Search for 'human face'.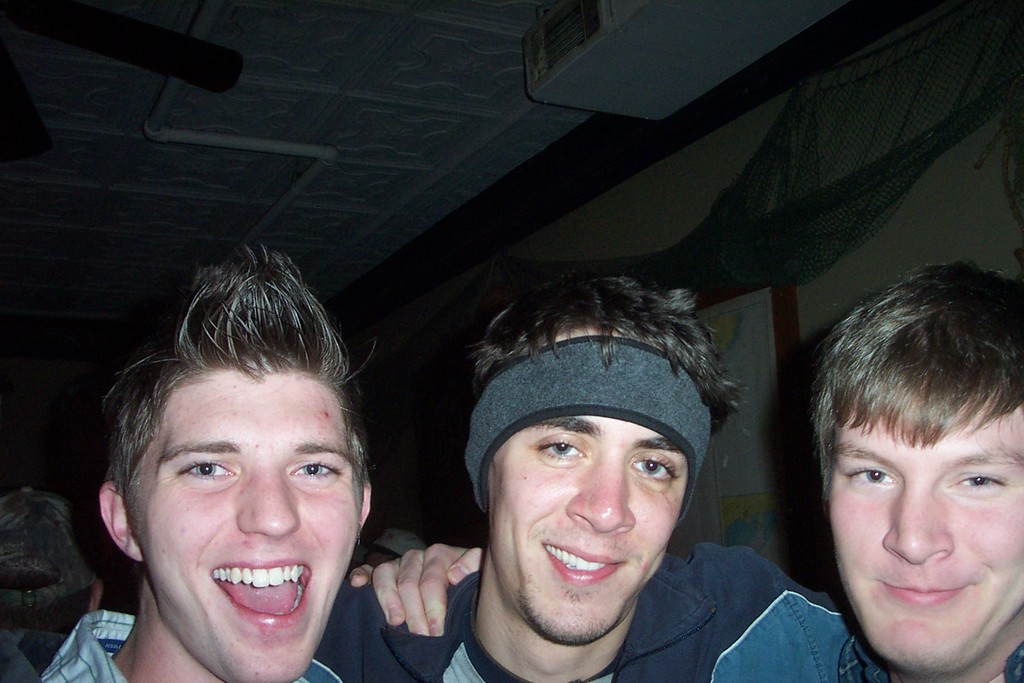
Found at <box>120,378,356,682</box>.
